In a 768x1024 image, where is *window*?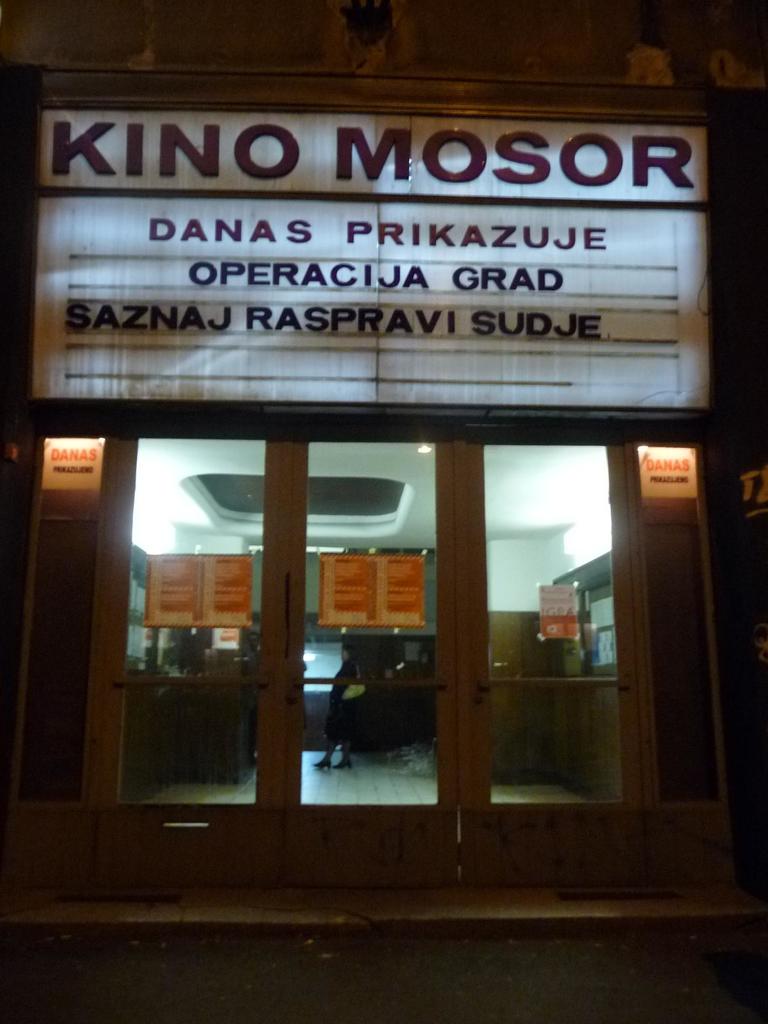
bbox=[308, 440, 450, 819].
